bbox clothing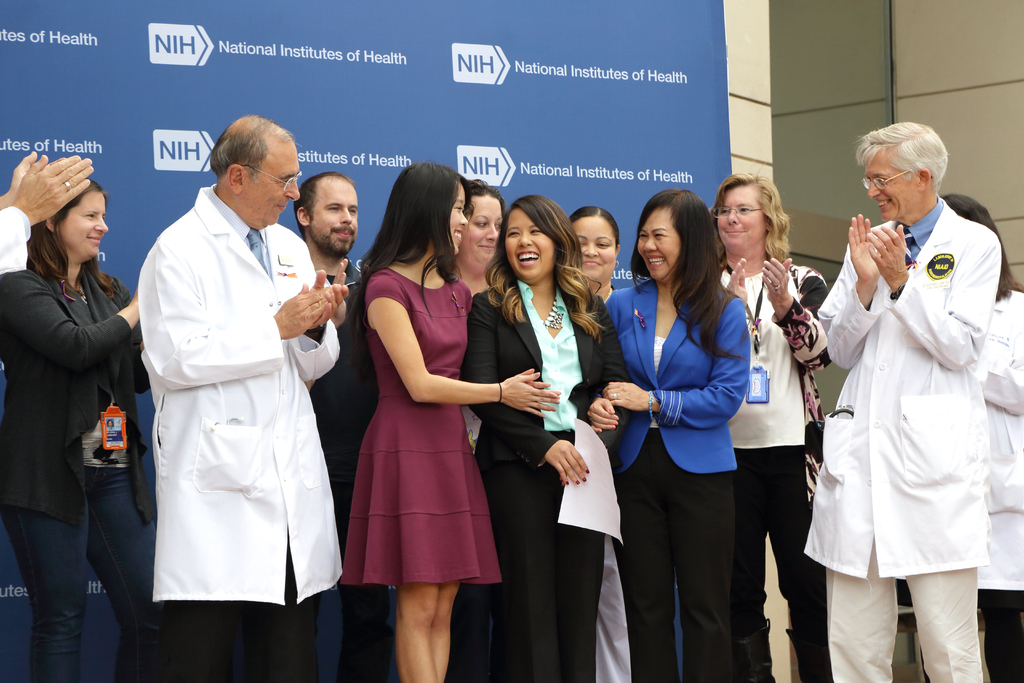
{"left": 819, "top": 201, "right": 1011, "bottom": 629}
